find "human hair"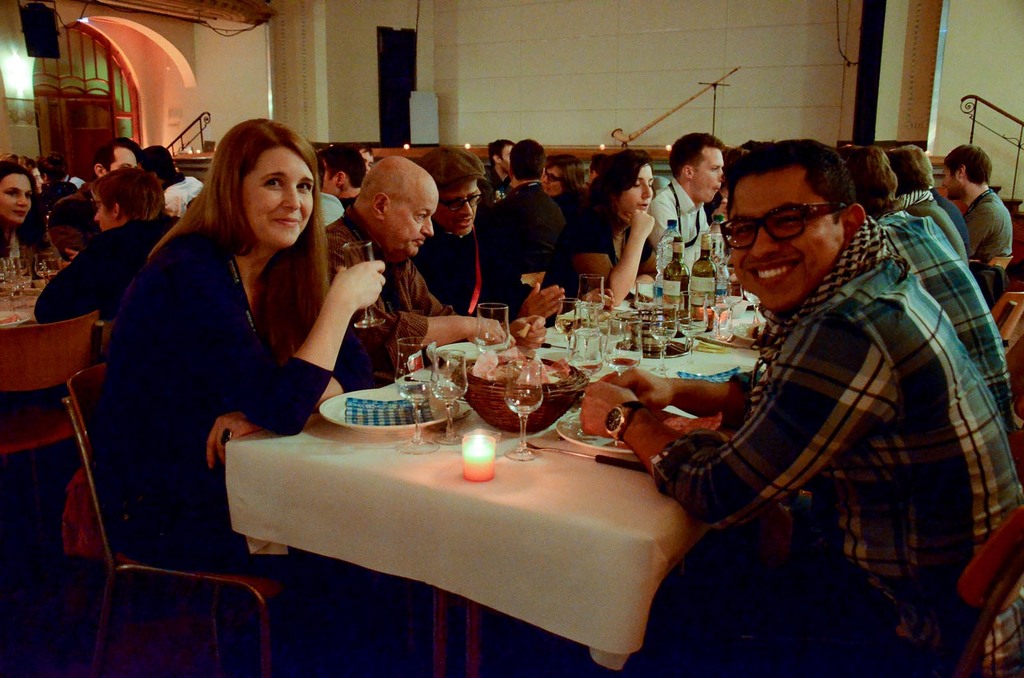
box(140, 146, 172, 168)
